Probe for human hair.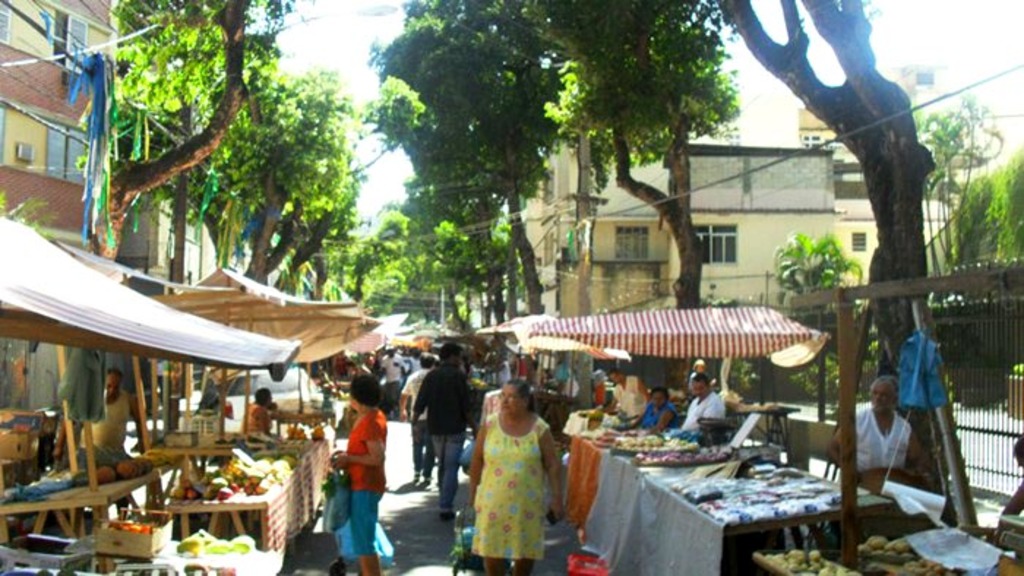
Probe result: detection(439, 344, 461, 360).
